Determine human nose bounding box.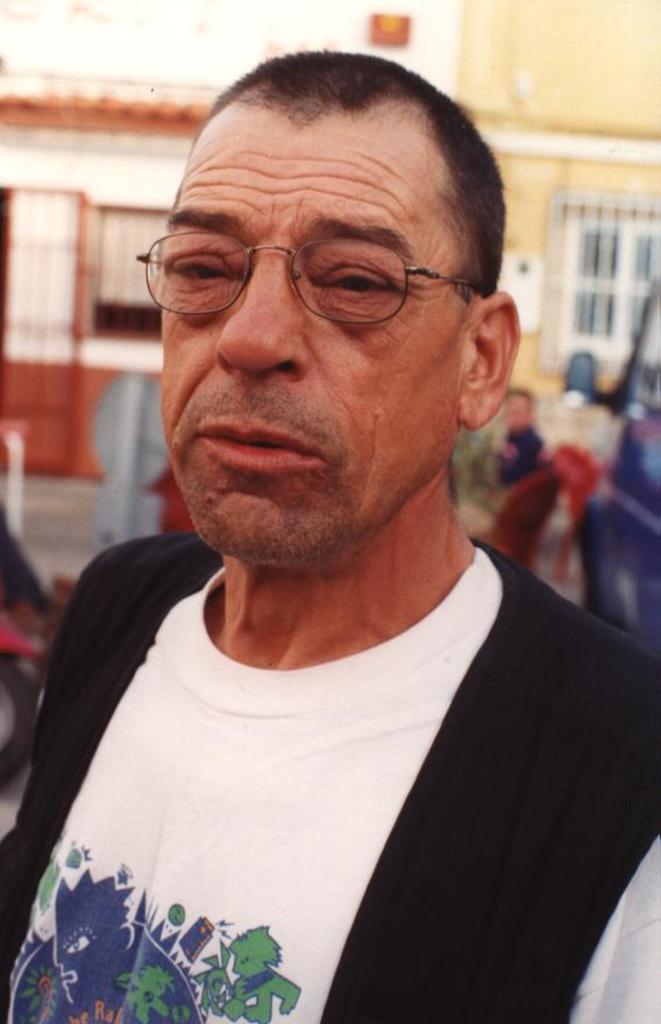
Determined: {"left": 212, "top": 249, "right": 306, "bottom": 370}.
